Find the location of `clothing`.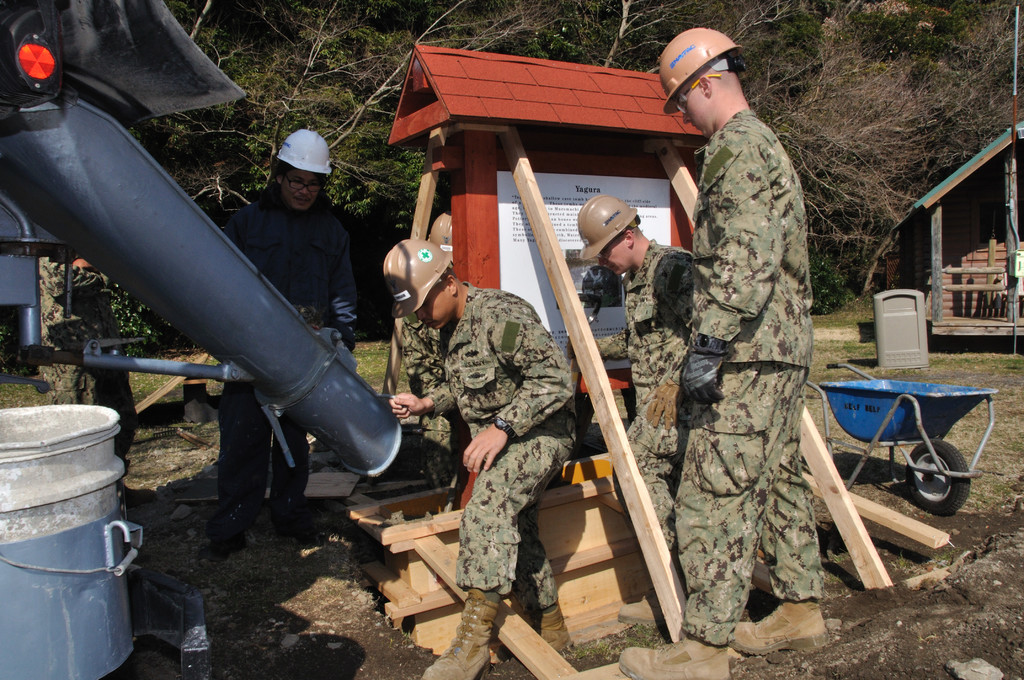
Location: bbox=(422, 285, 575, 619).
